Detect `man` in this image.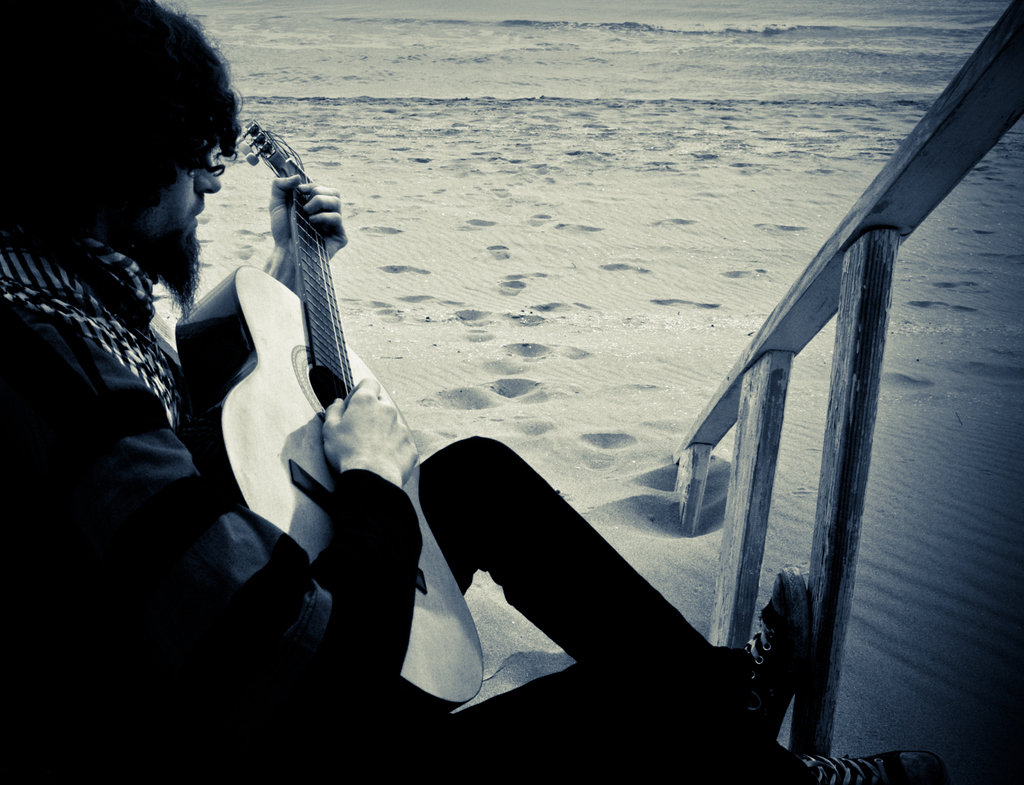
Detection: locate(0, 0, 823, 784).
